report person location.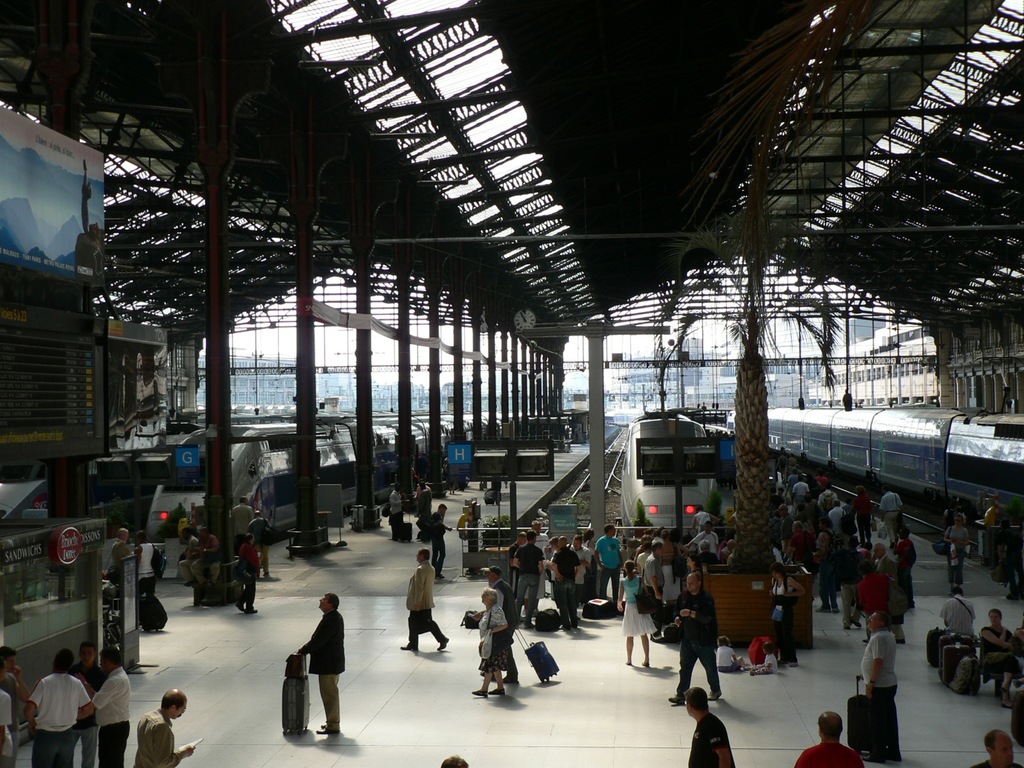
Report: box=[618, 559, 653, 667].
